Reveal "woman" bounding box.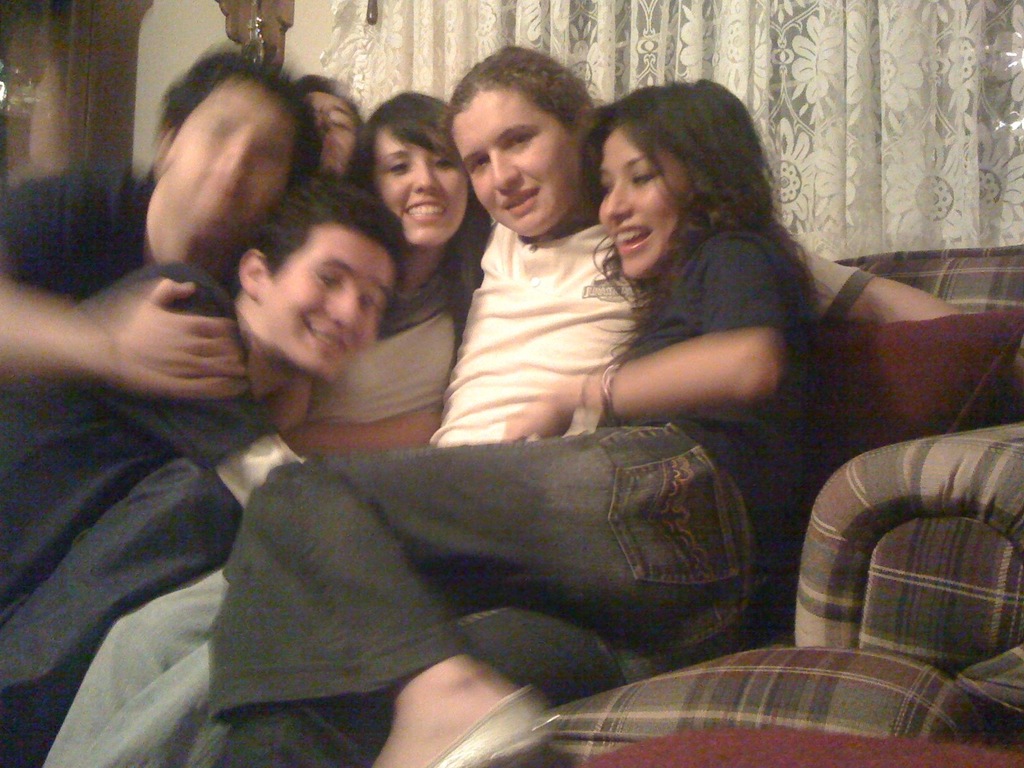
Revealed: [left=303, top=76, right=364, bottom=183].
